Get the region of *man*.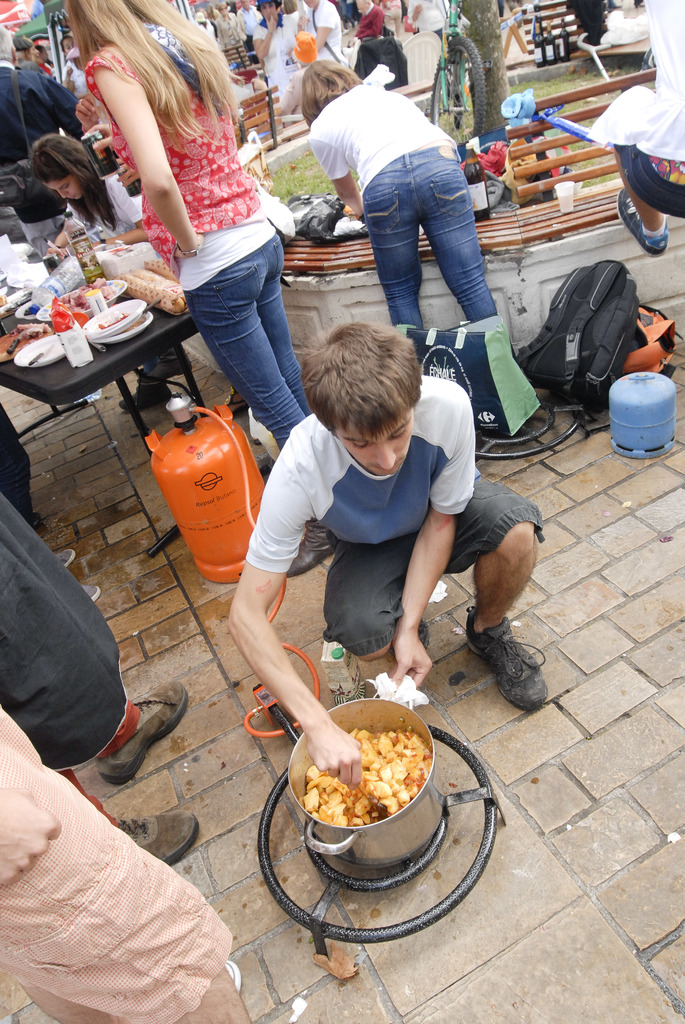
l=229, t=324, r=549, b=791.
